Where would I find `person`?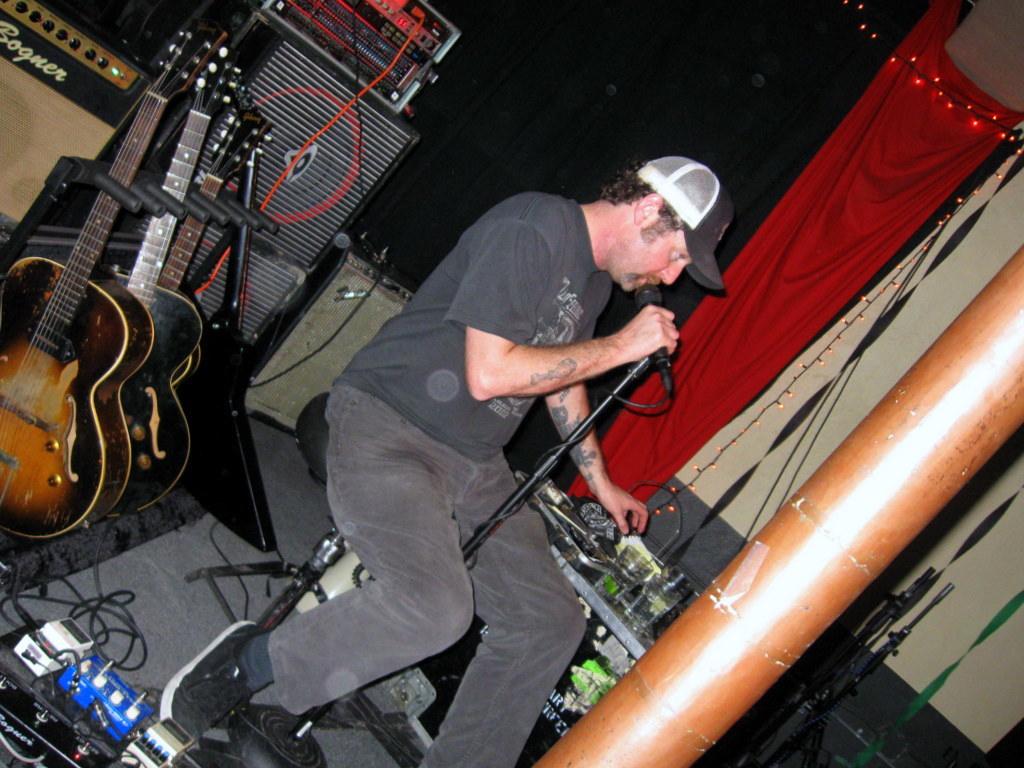
At bbox=(151, 154, 732, 767).
